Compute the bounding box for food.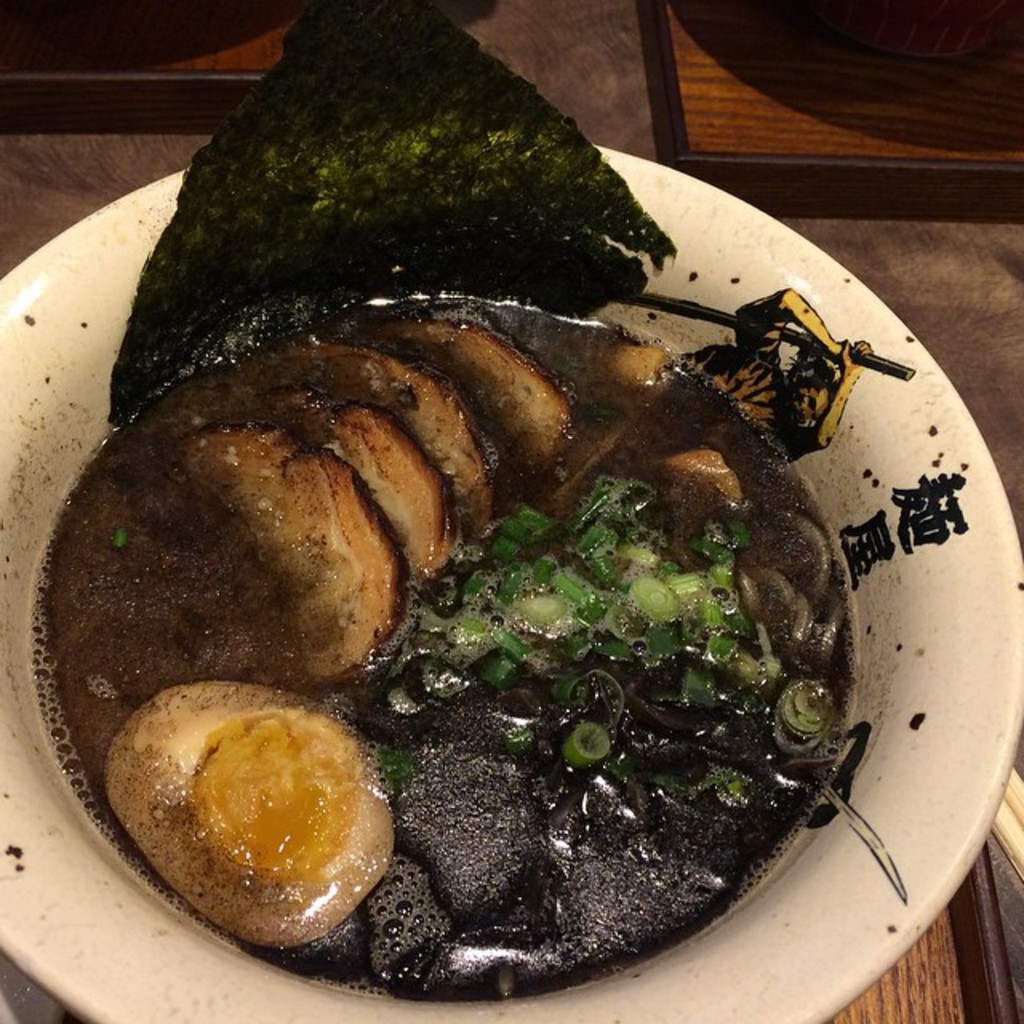
BBox(187, 382, 451, 586).
